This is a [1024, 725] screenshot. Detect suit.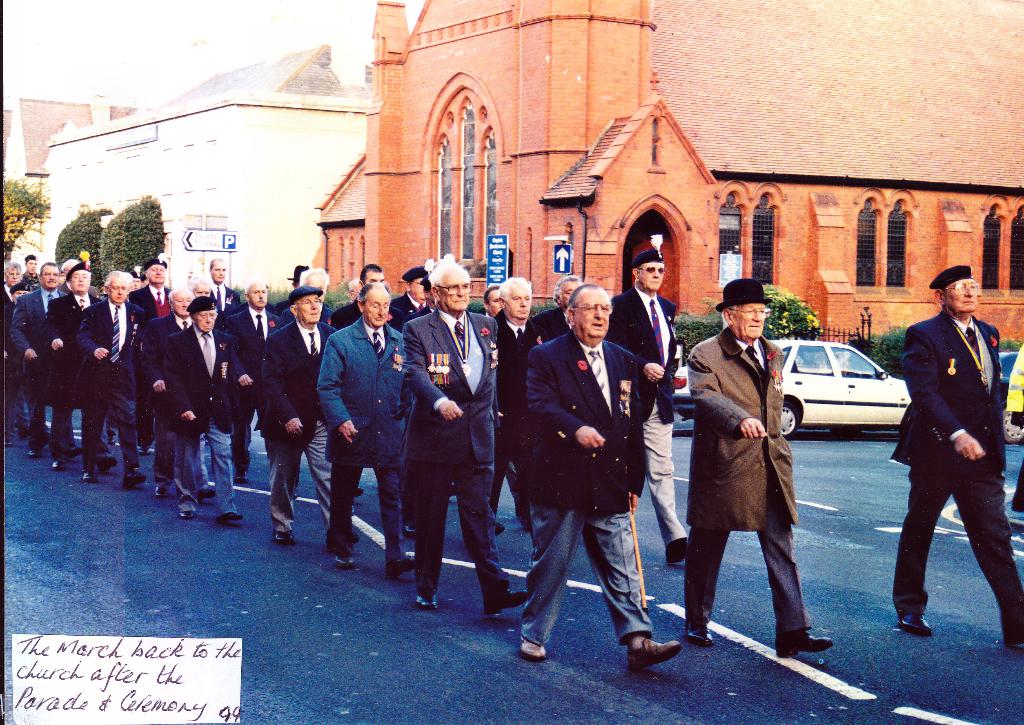
525 301 566 346.
